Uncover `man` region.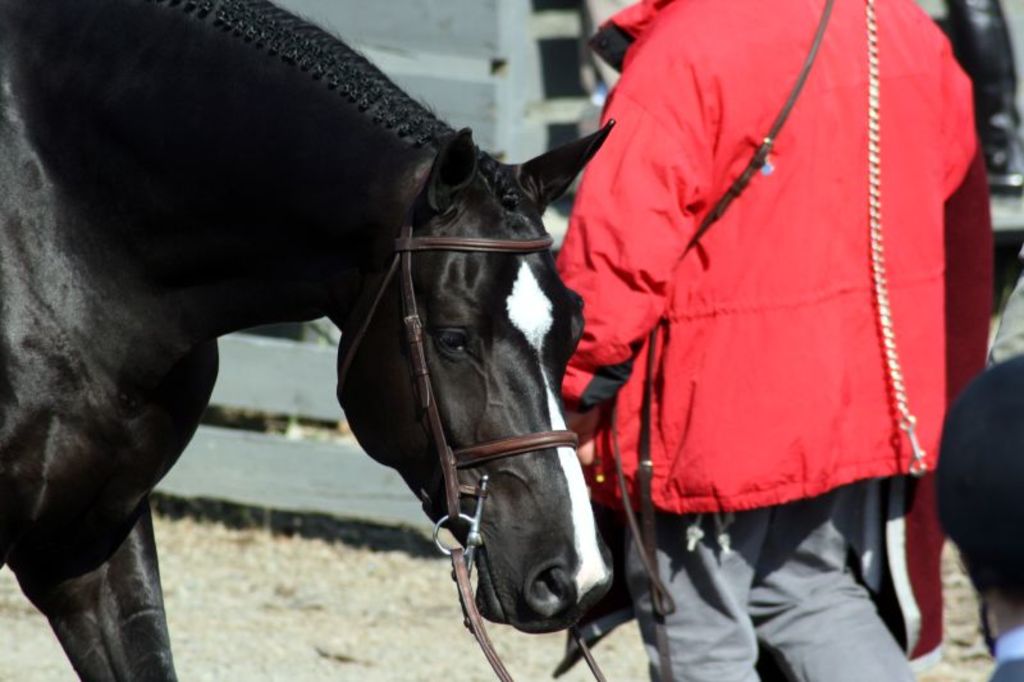
Uncovered: (540,0,991,681).
